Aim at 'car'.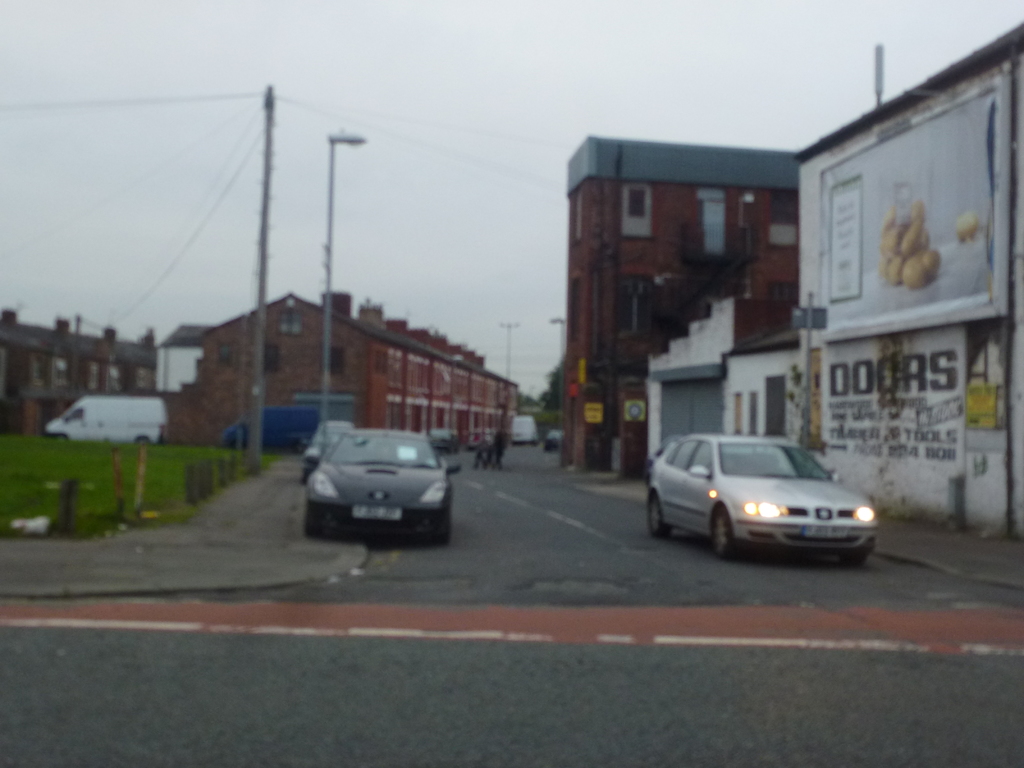
Aimed at (431, 426, 456, 452).
